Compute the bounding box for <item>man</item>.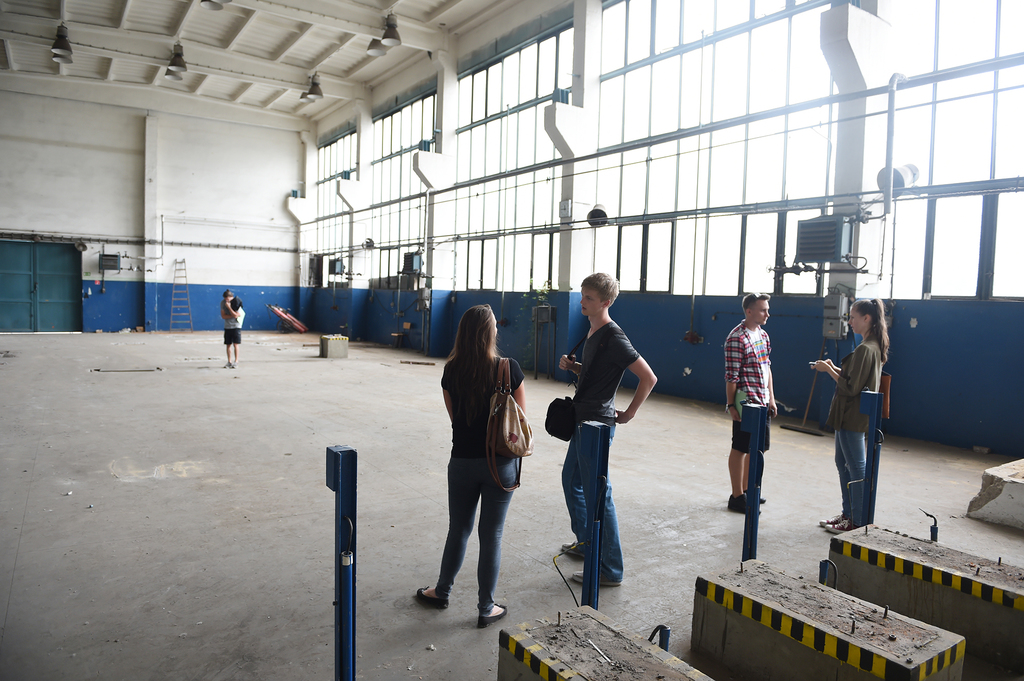
[left=724, top=291, right=772, bottom=516].
